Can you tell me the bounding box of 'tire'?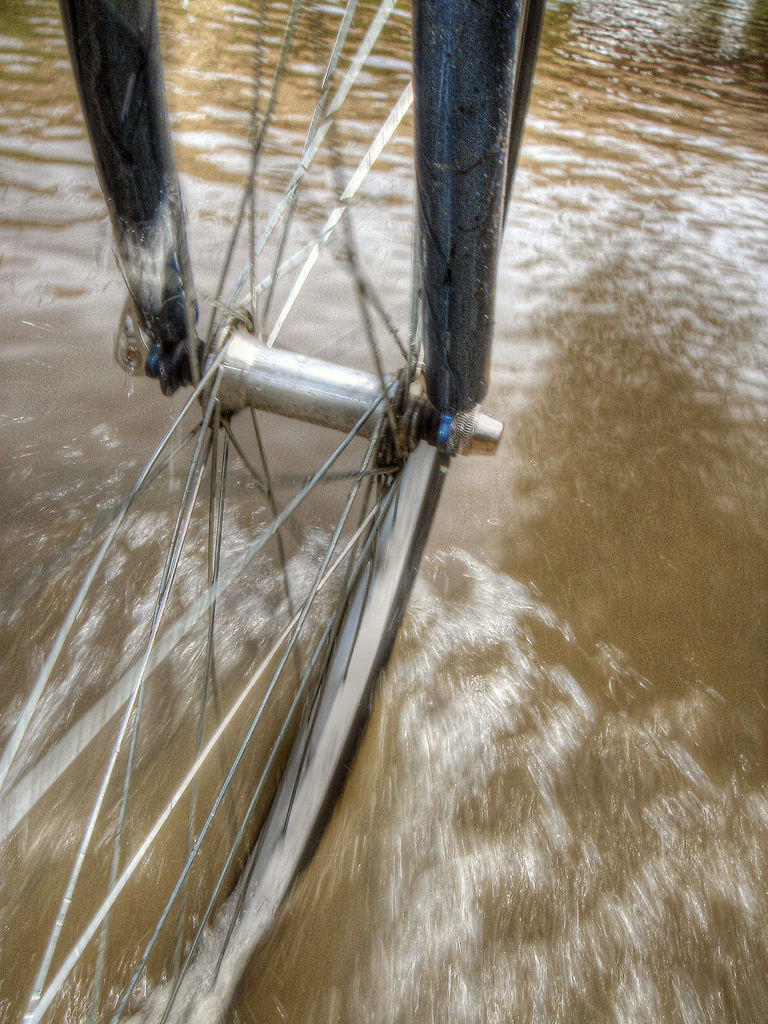
select_region(0, 0, 546, 1023).
